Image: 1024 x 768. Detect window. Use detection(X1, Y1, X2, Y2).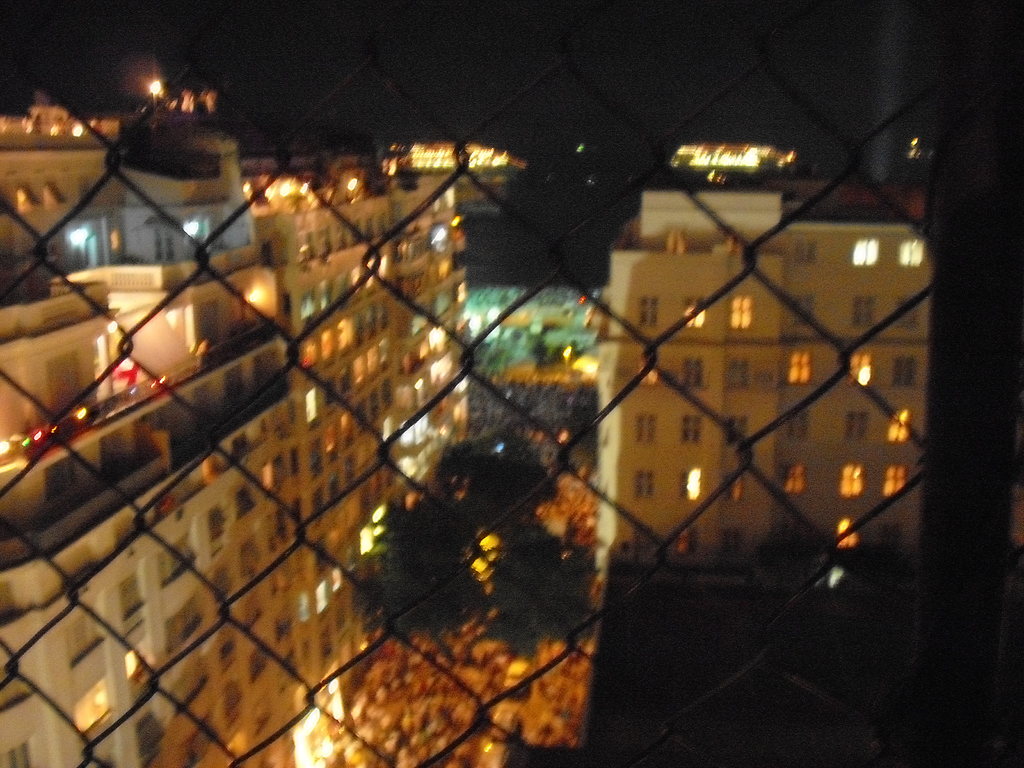
detection(303, 287, 316, 319).
